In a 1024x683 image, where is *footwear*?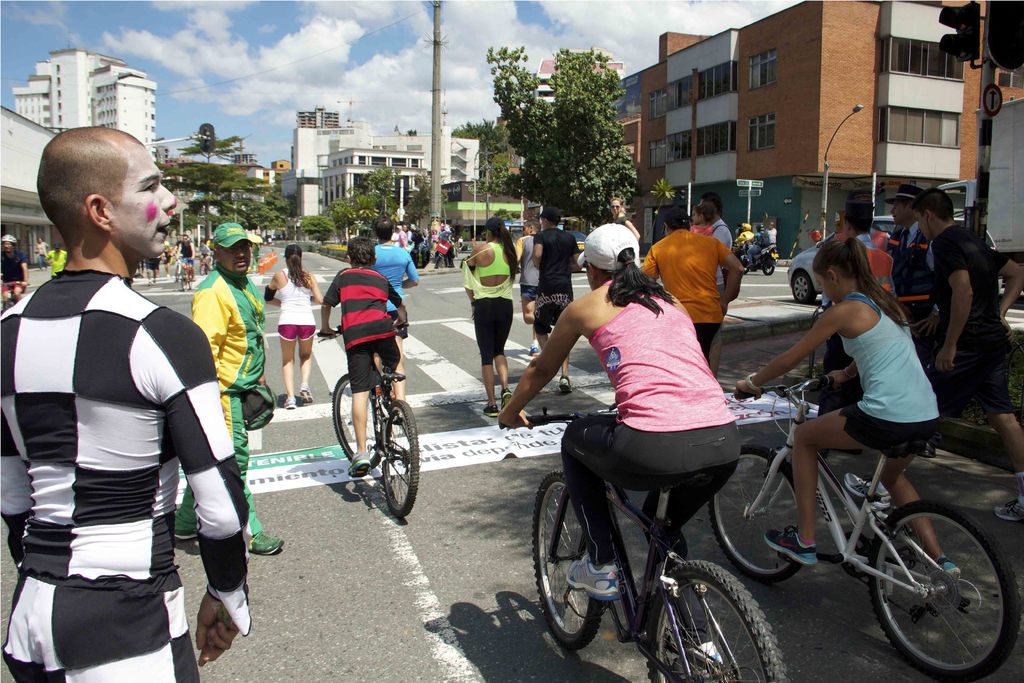
(x1=154, y1=279, x2=158, y2=284).
